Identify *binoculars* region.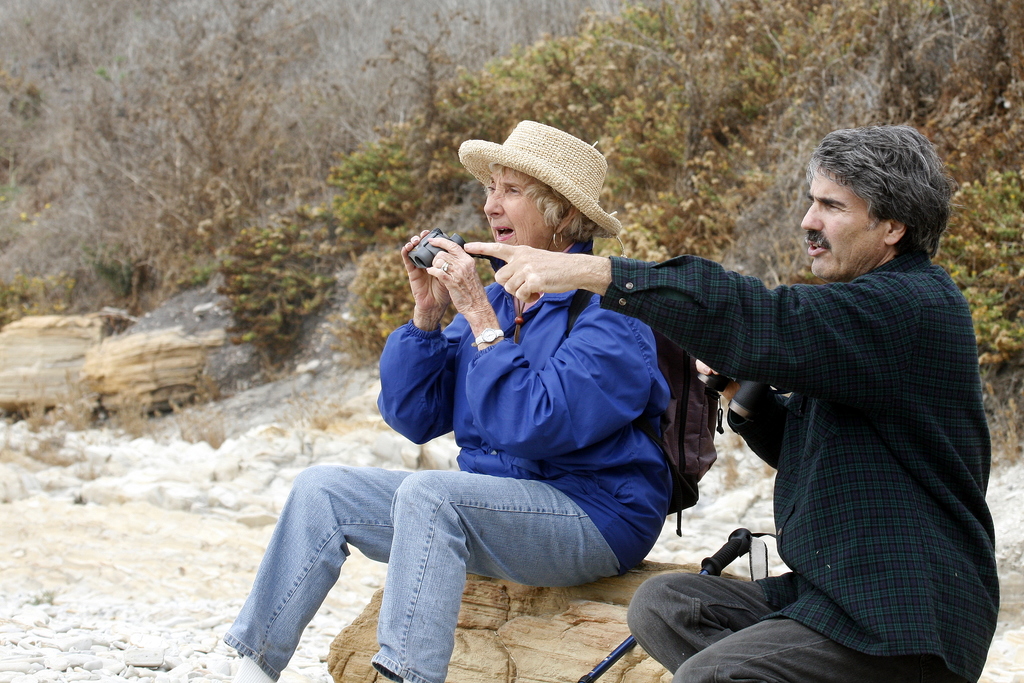
Region: select_region(696, 376, 775, 432).
